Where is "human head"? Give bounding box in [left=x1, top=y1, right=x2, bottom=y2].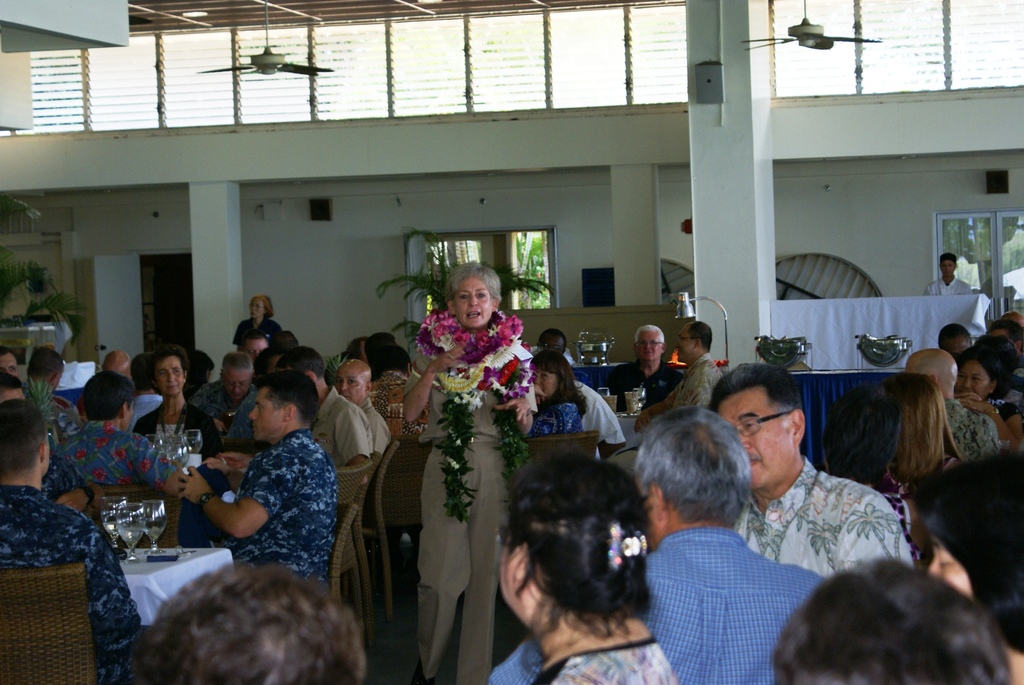
[left=767, top=558, right=1016, bottom=684].
